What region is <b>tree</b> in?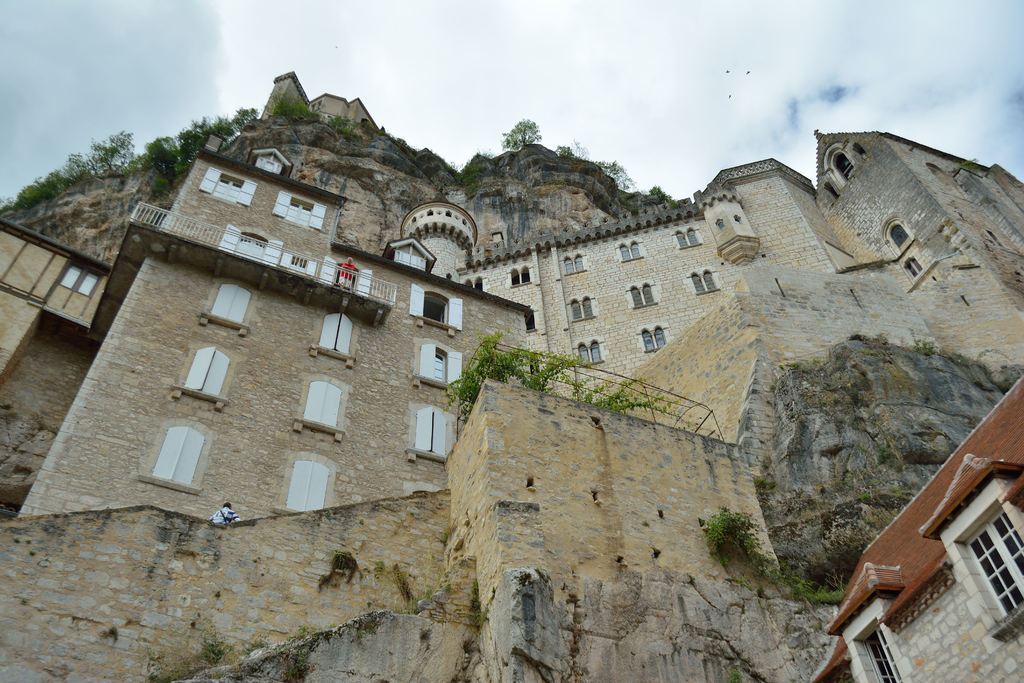
detection(502, 113, 543, 148).
